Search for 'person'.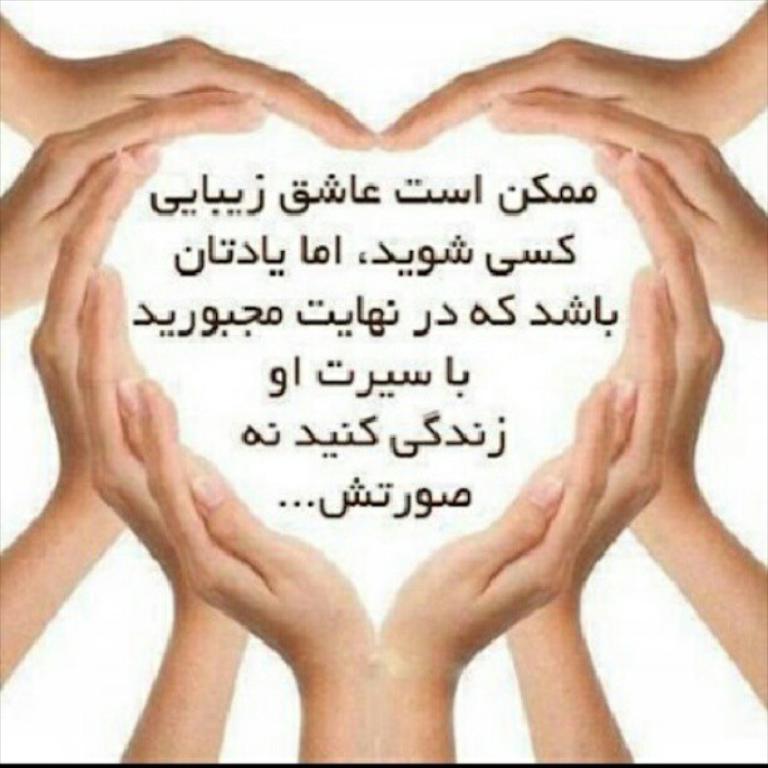
Found at (x1=0, y1=4, x2=368, y2=164).
